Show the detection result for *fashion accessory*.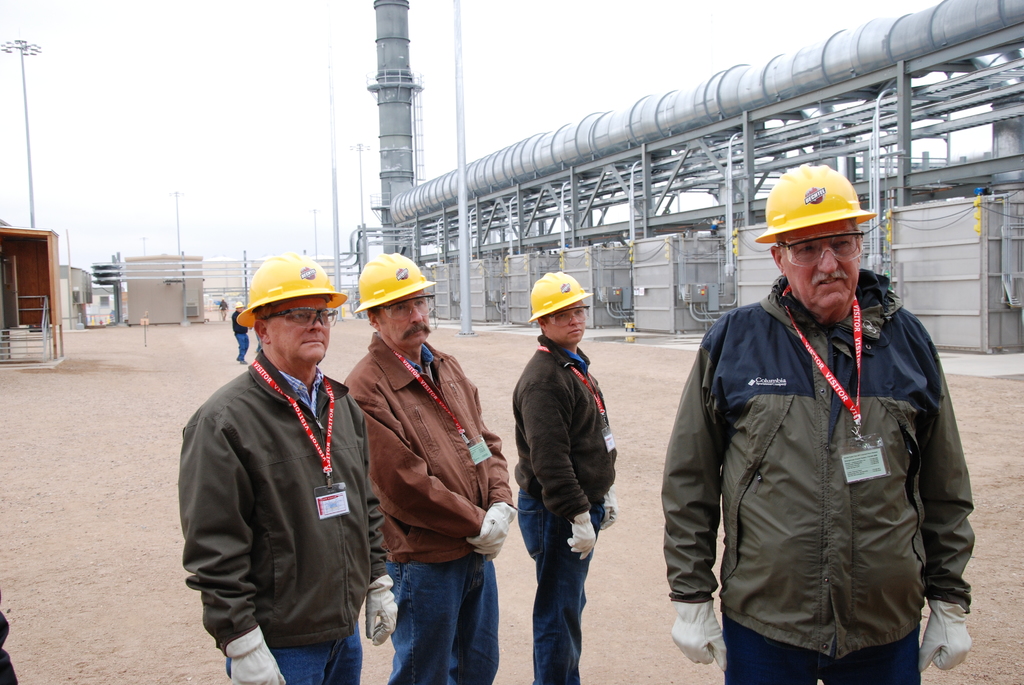
rect(601, 481, 618, 531).
